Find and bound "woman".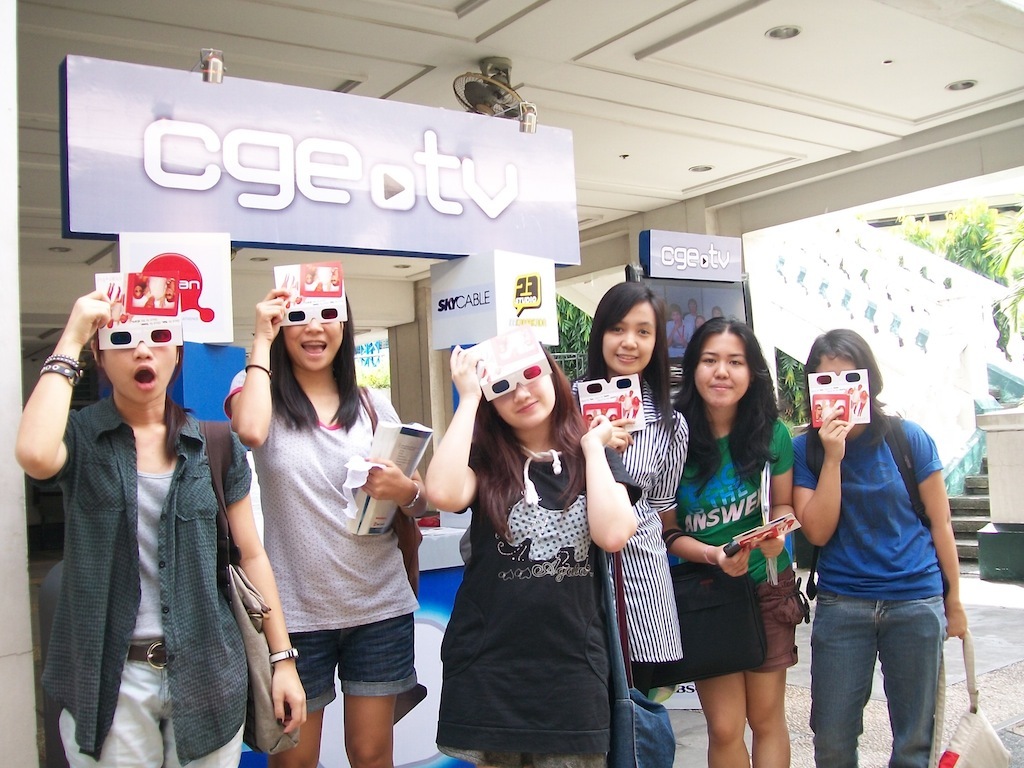
Bound: crop(573, 280, 691, 767).
